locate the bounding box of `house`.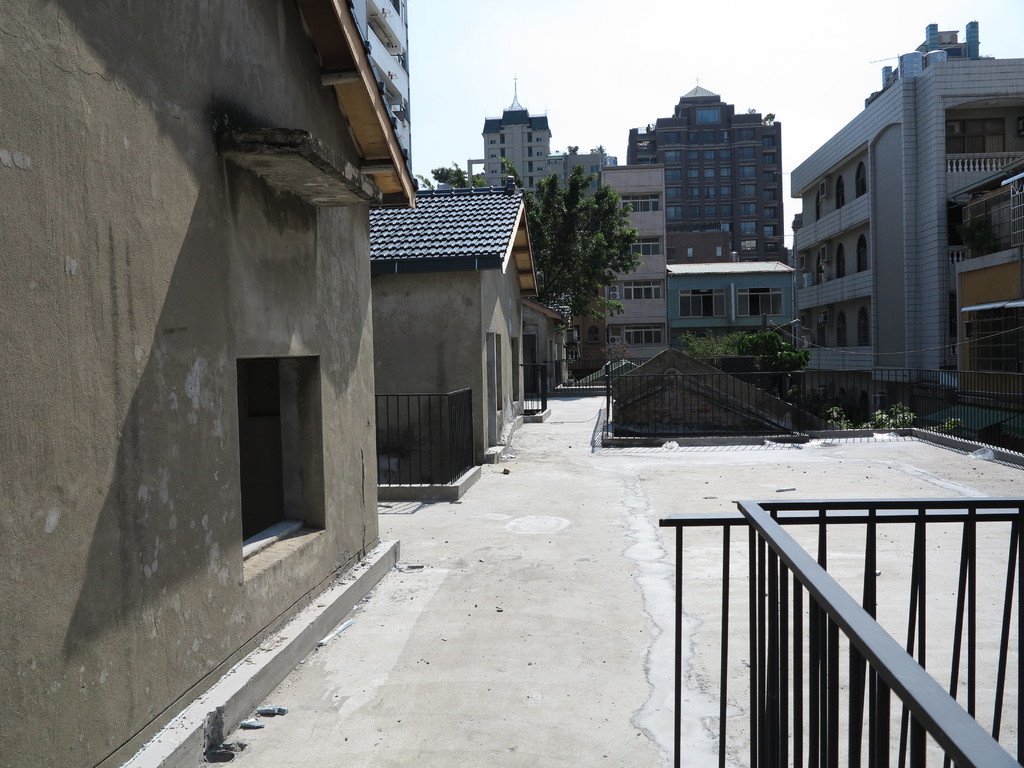
Bounding box: detection(945, 156, 1023, 399).
